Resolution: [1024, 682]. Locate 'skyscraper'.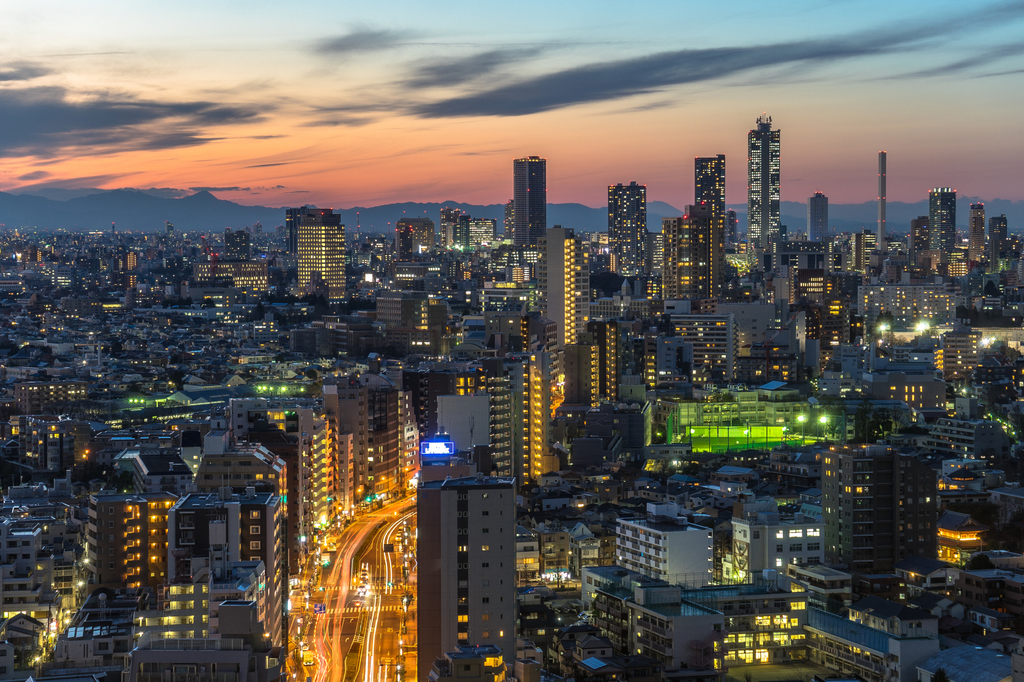
crop(911, 211, 940, 283).
